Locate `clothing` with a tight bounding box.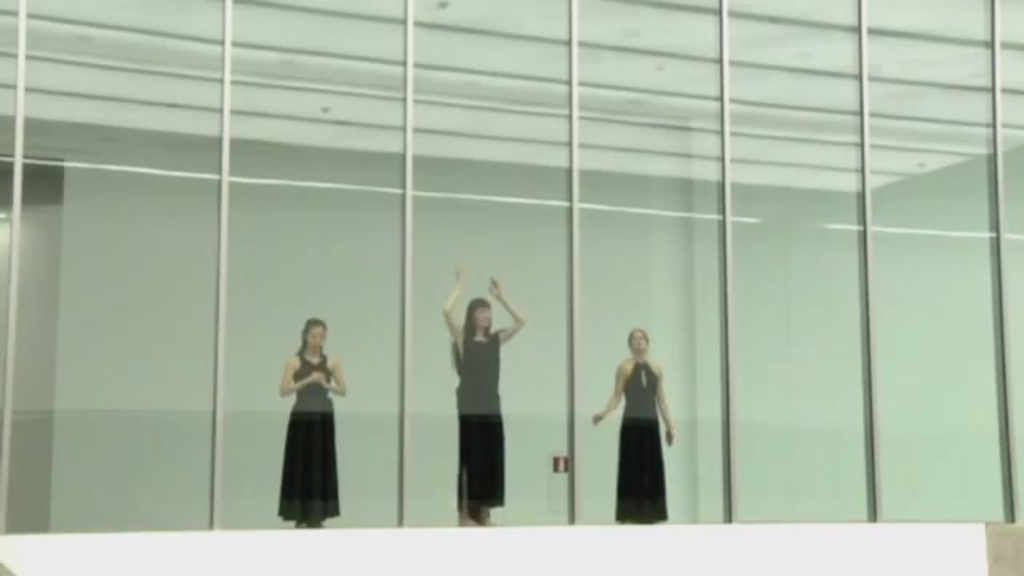
BBox(450, 322, 507, 512).
